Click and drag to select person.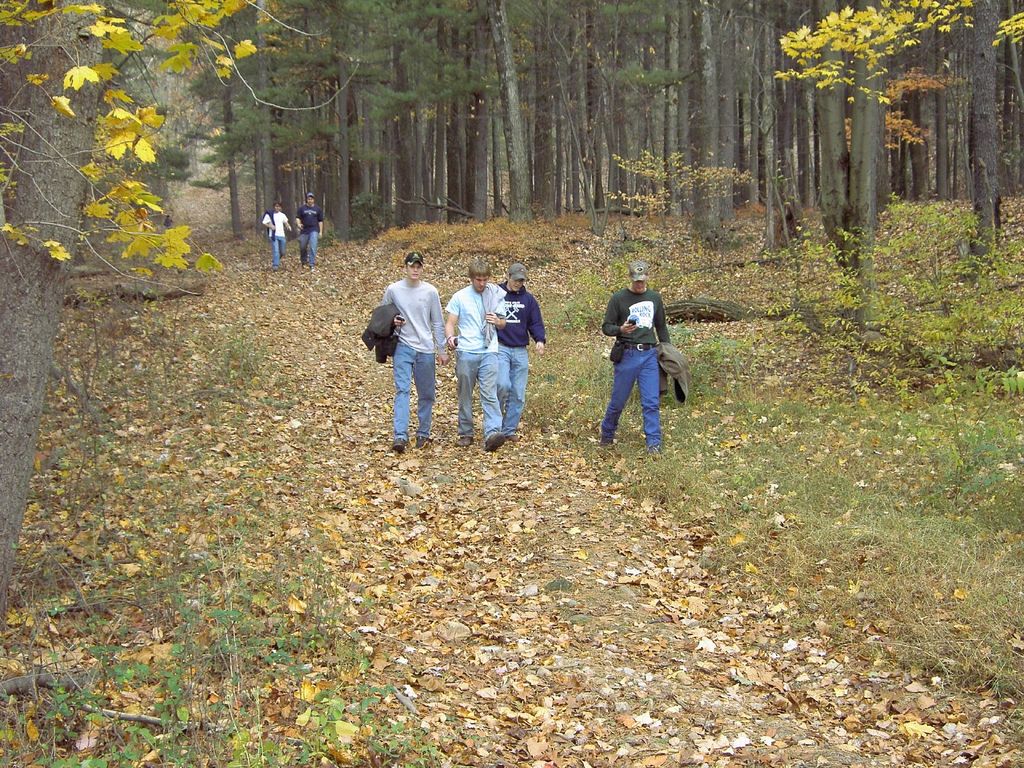
Selection: box=[483, 260, 542, 445].
